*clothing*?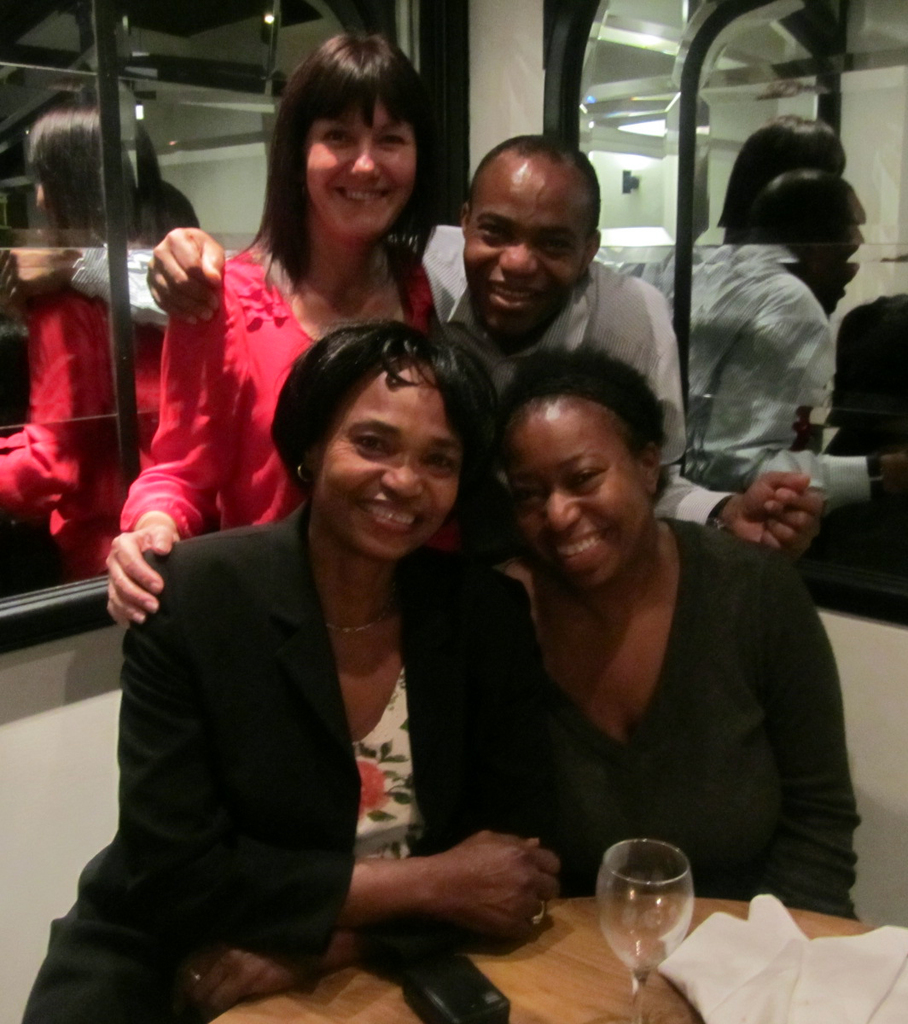
<box>130,237,439,538</box>
